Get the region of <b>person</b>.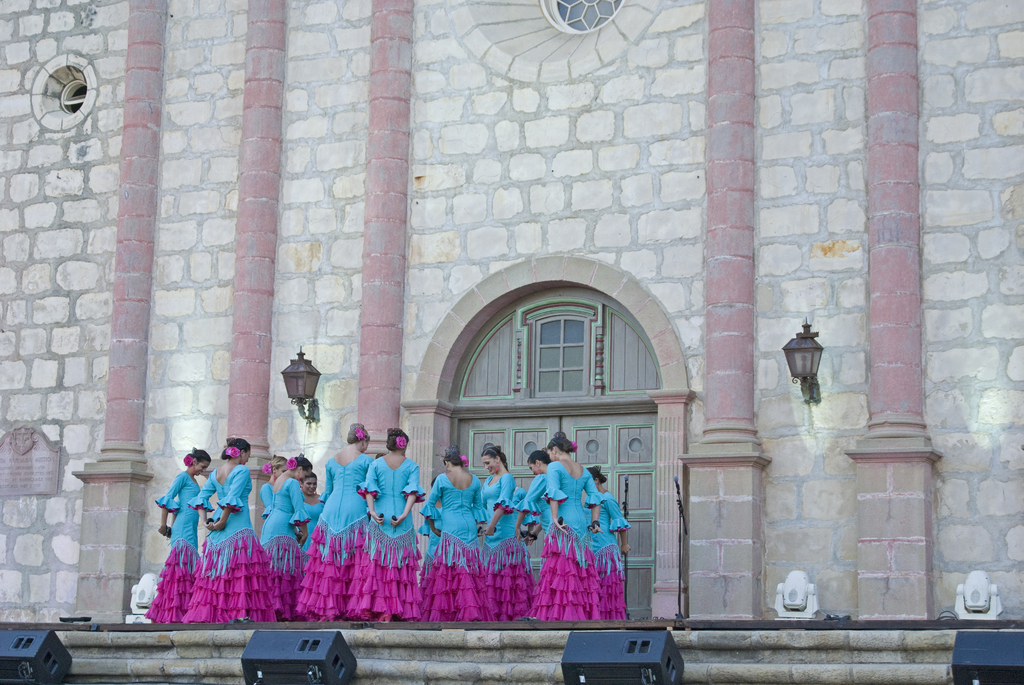
region(145, 447, 207, 627).
